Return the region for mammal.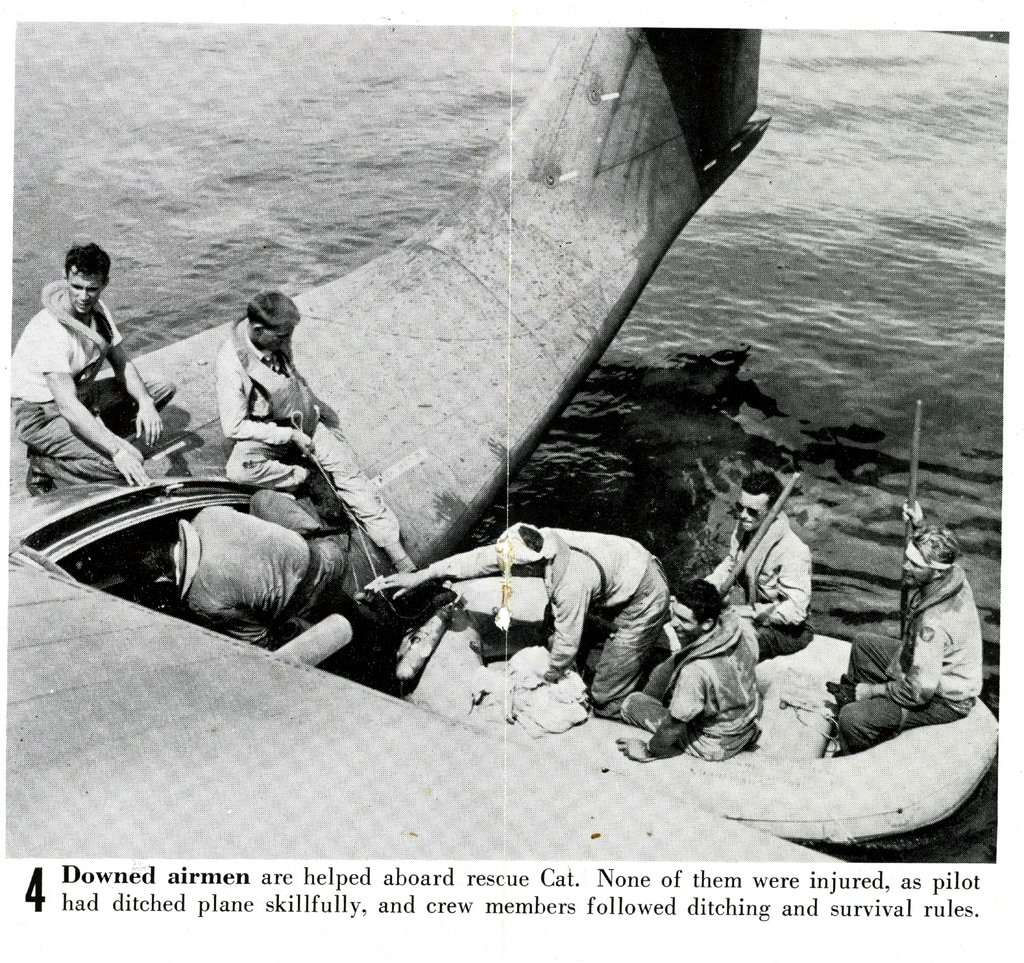
124,501,344,652.
